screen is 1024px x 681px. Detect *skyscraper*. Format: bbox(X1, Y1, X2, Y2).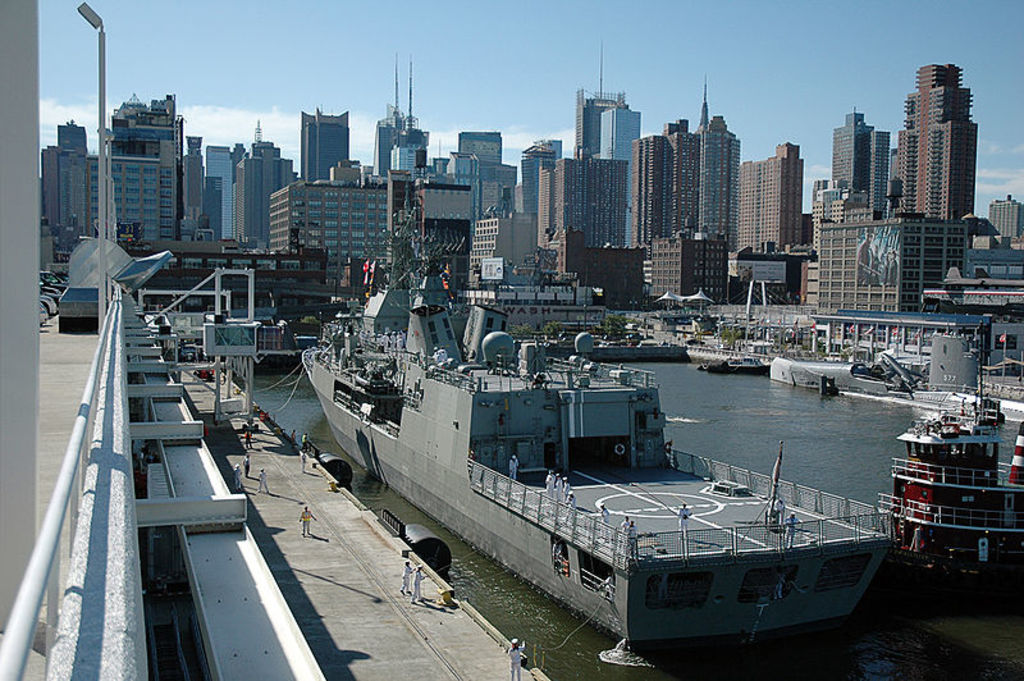
bbox(557, 229, 637, 300).
